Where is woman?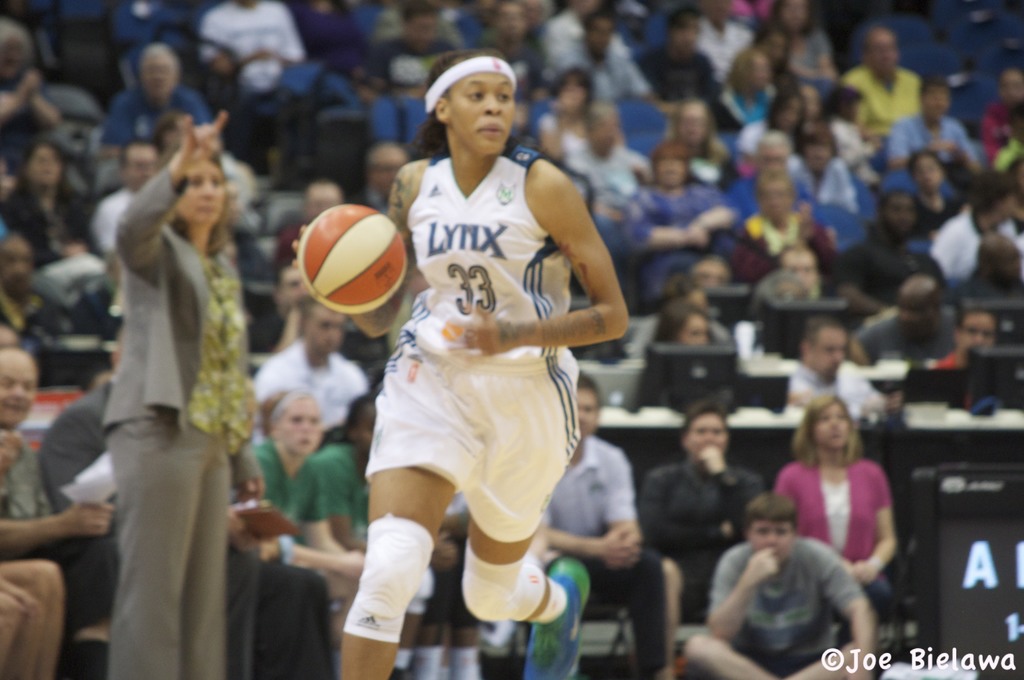
box=[770, 390, 899, 649].
